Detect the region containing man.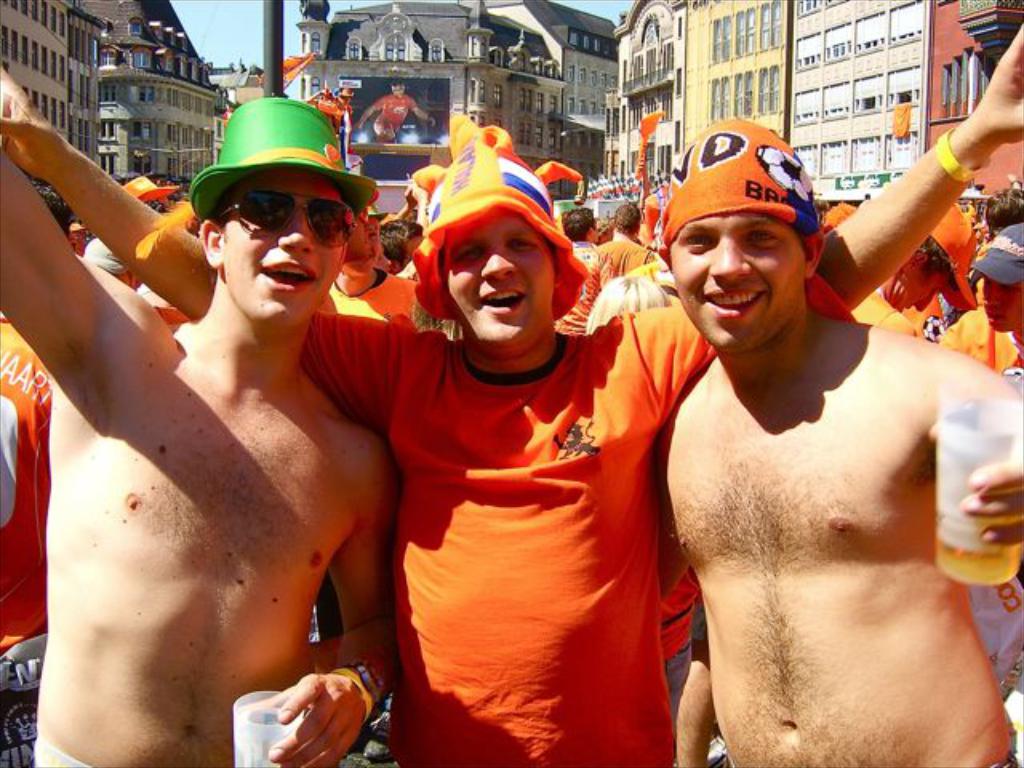
[left=358, top=85, right=432, bottom=146].
